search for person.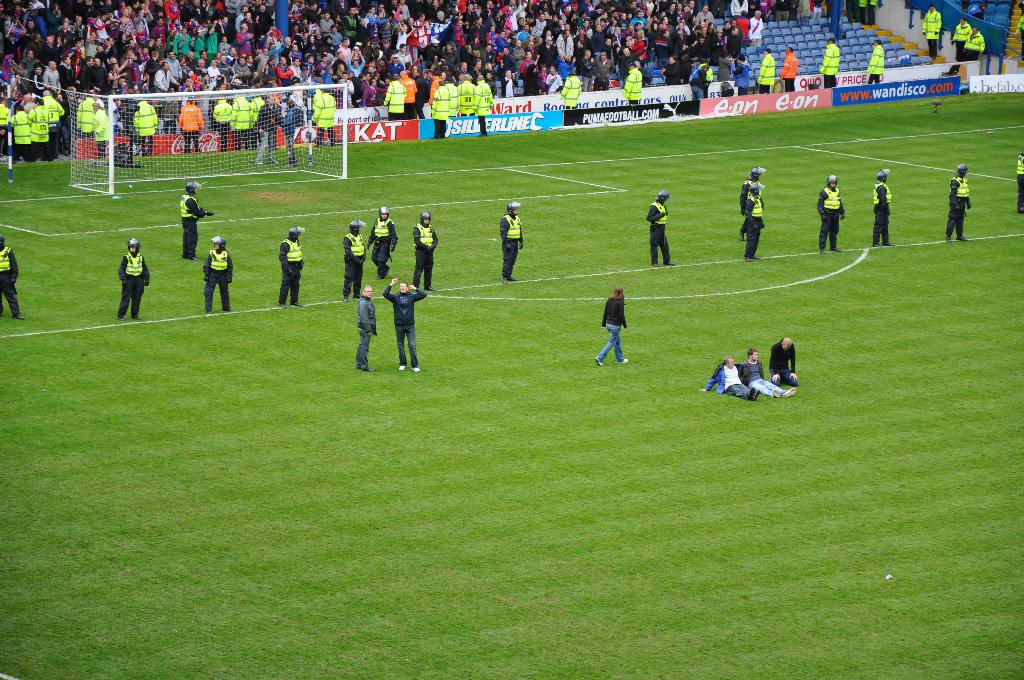
Found at bbox=[694, 63, 709, 101].
